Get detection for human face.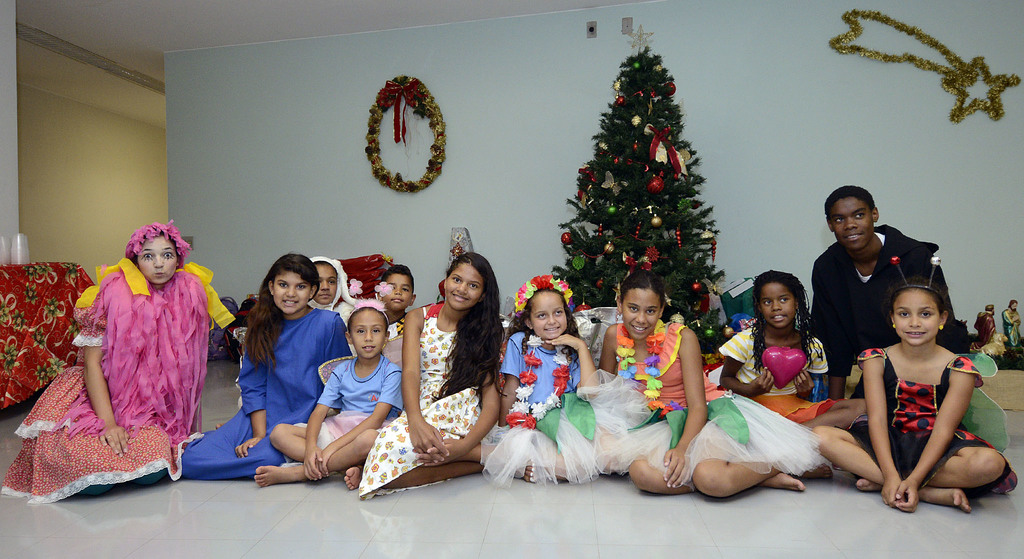
Detection: (350, 311, 387, 352).
